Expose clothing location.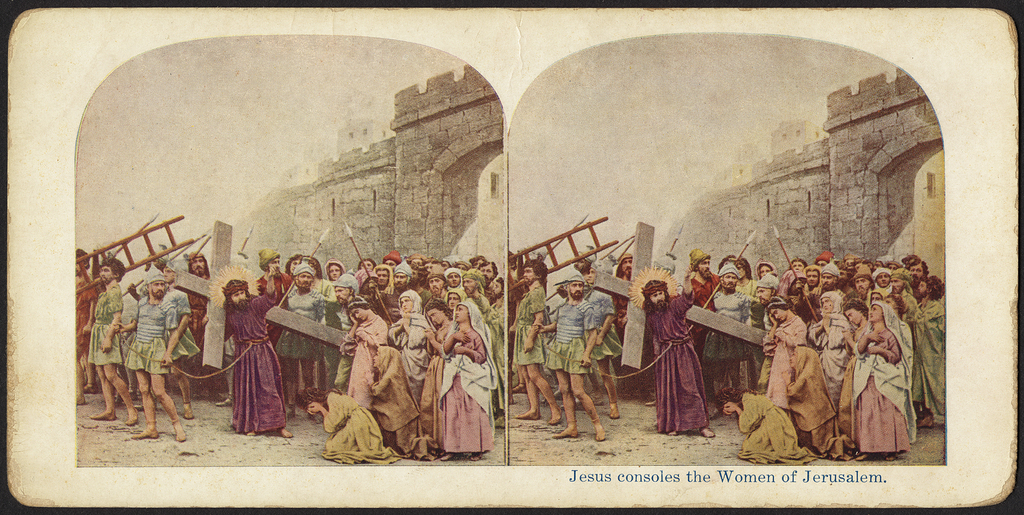
Exposed at locate(491, 302, 508, 331).
